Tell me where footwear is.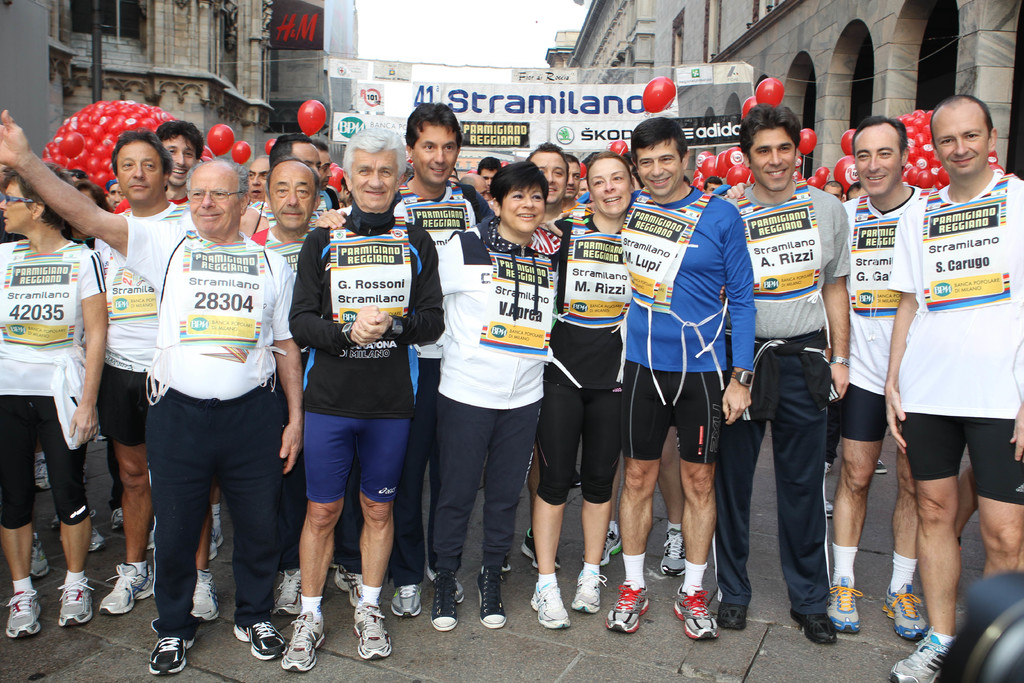
footwear is at BBox(604, 577, 650, 630).
